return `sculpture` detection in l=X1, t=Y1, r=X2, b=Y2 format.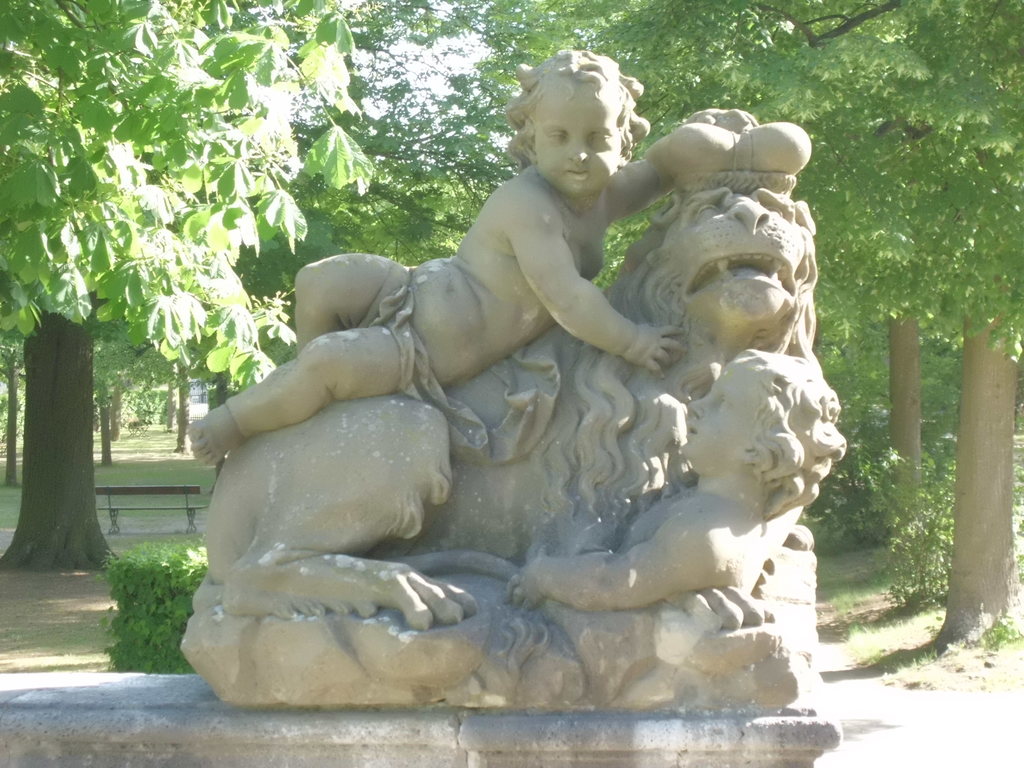
l=143, t=67, r=842, b=737.
